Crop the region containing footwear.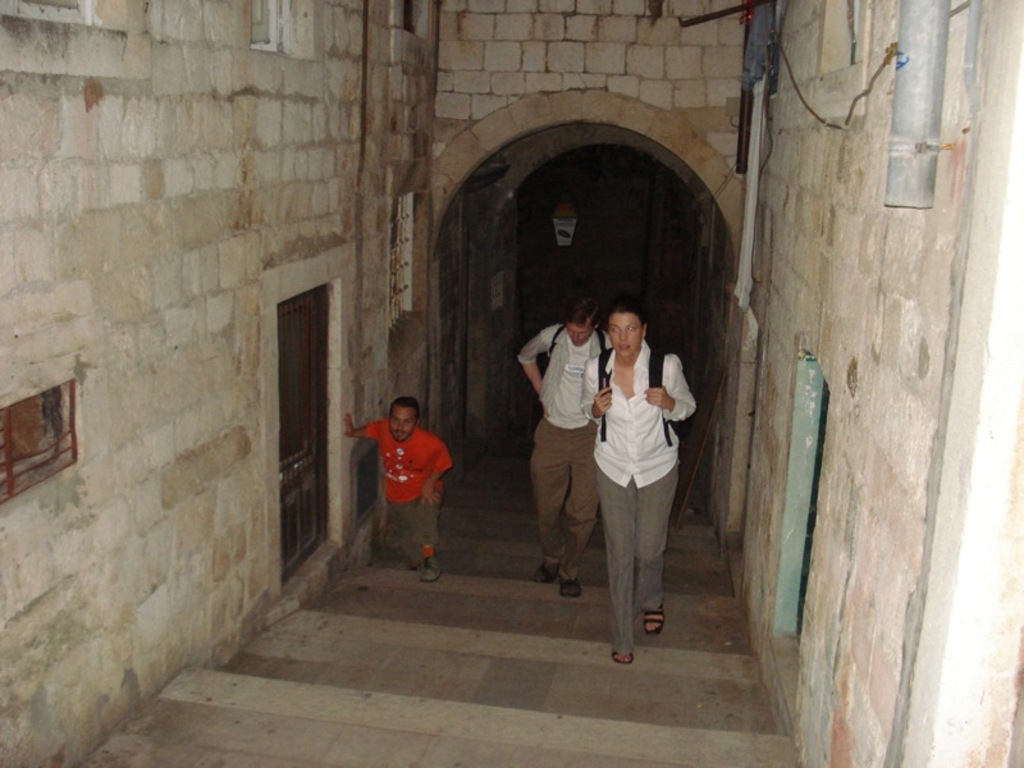
Crop region: <box>531,558,561,582</box>.
